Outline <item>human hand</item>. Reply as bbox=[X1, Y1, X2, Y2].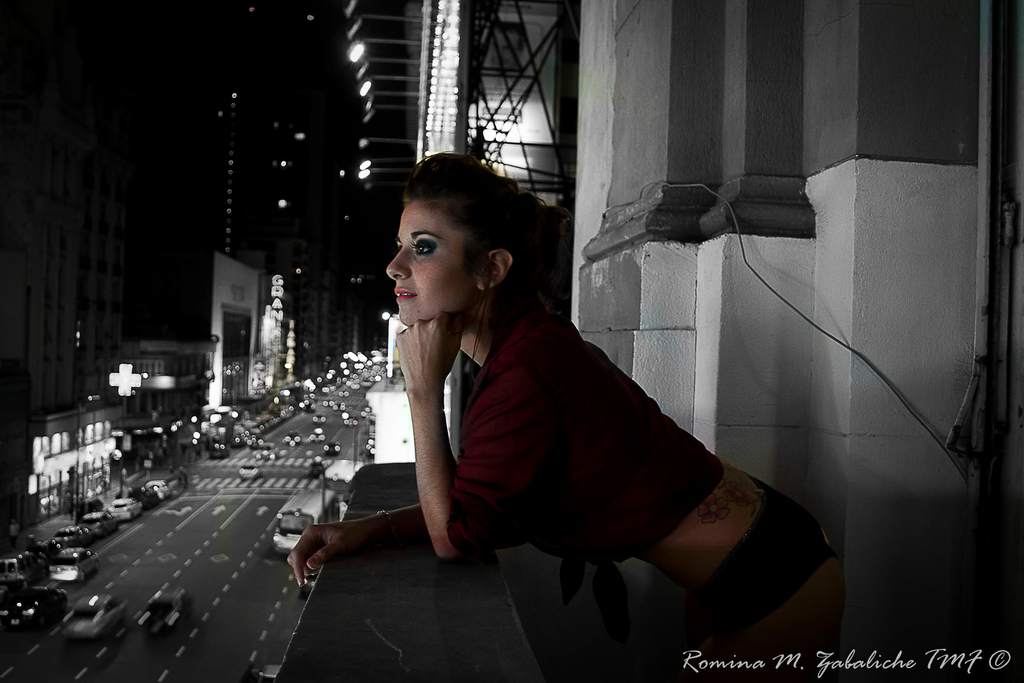
bbox=[289, 522, 377, 588].
